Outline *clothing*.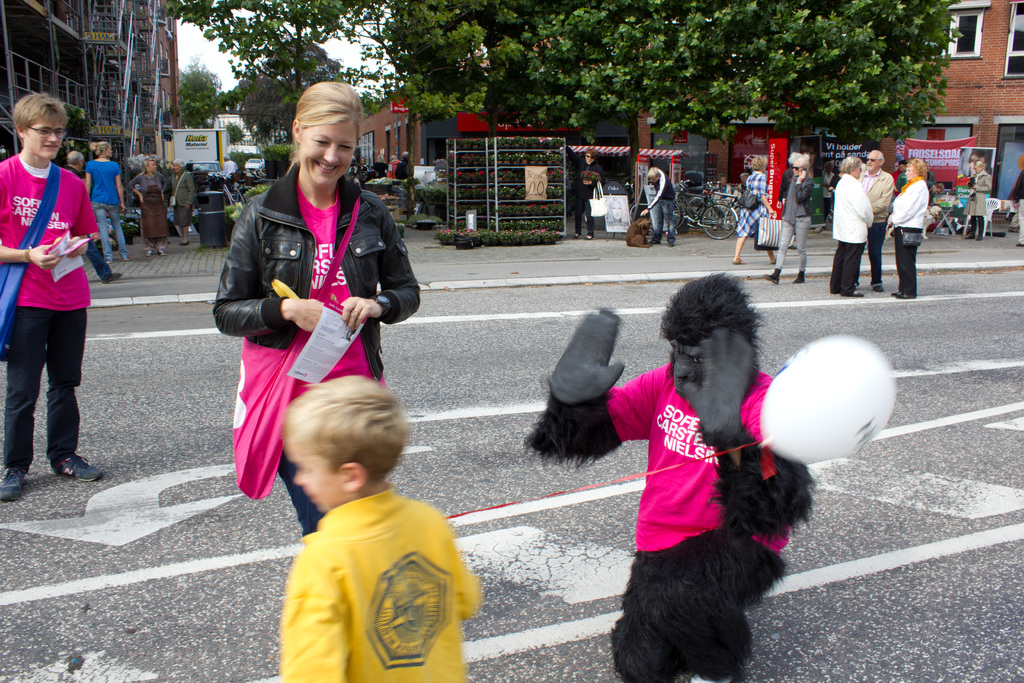
Outline: <region>276, 484, 504, 682</region>.
